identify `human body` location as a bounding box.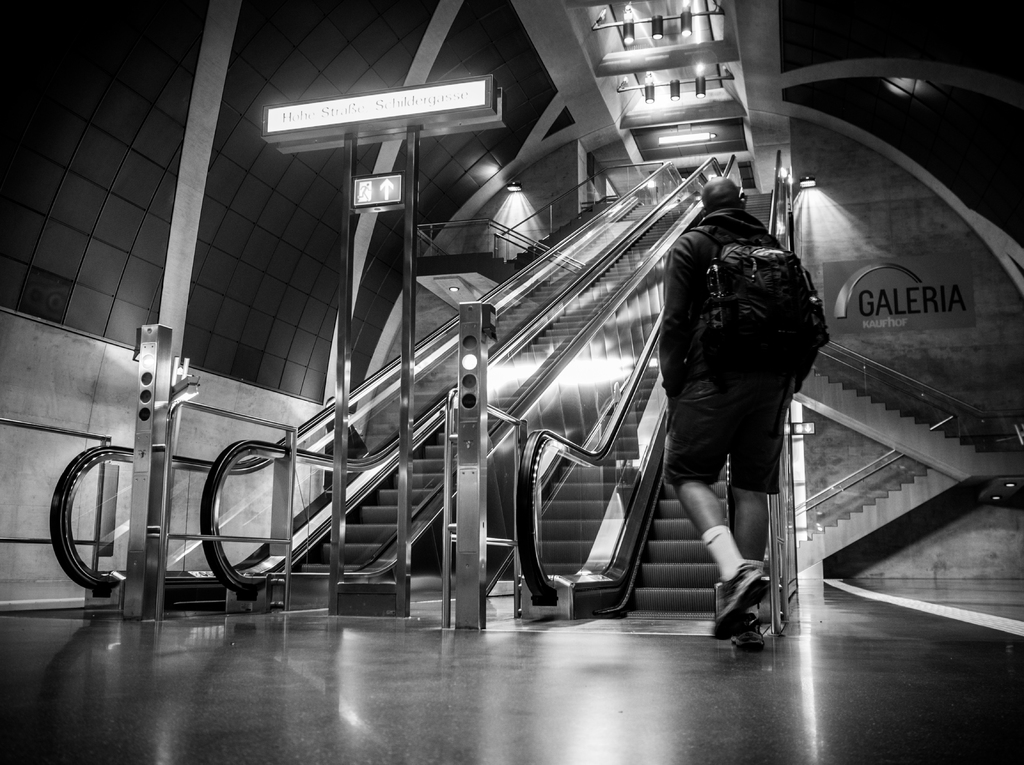
[left=628, top=234, right=824, bottom=646].
